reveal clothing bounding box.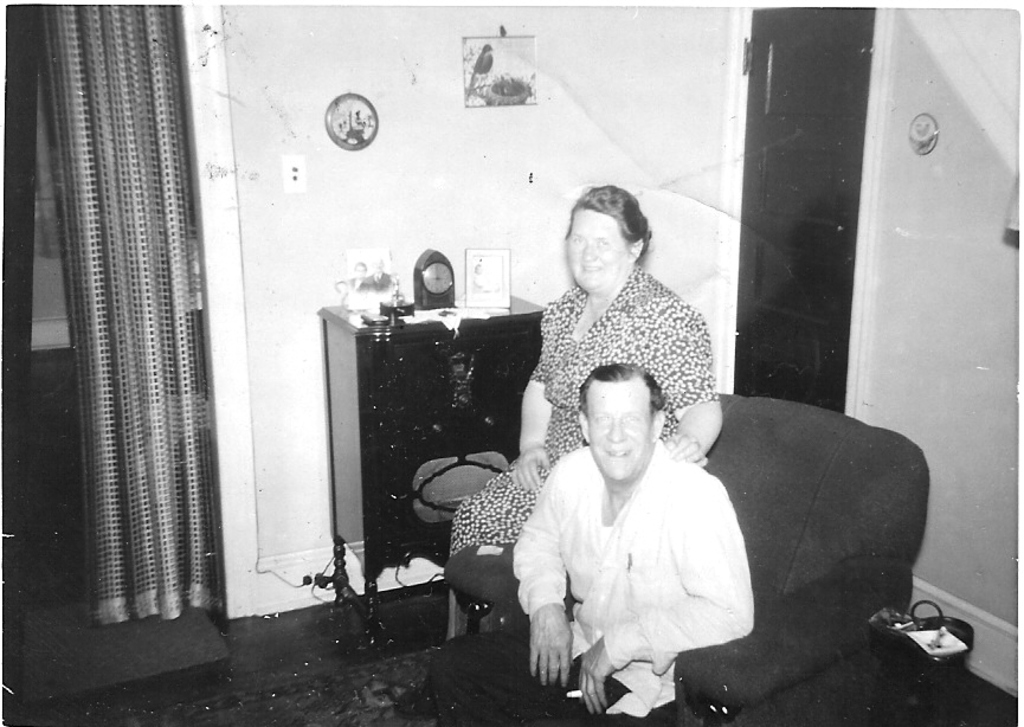
Revealed: <region>443, 281, 722, 570</region>.
